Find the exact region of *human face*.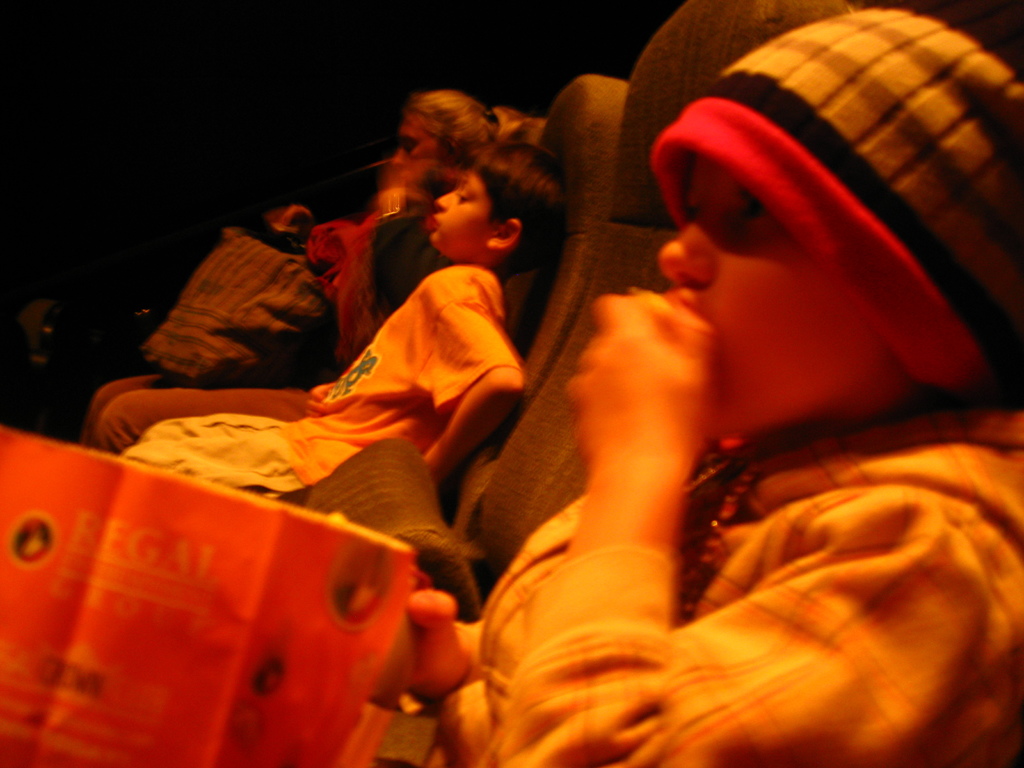
Exact region: region(429, 168, 486, 252).
